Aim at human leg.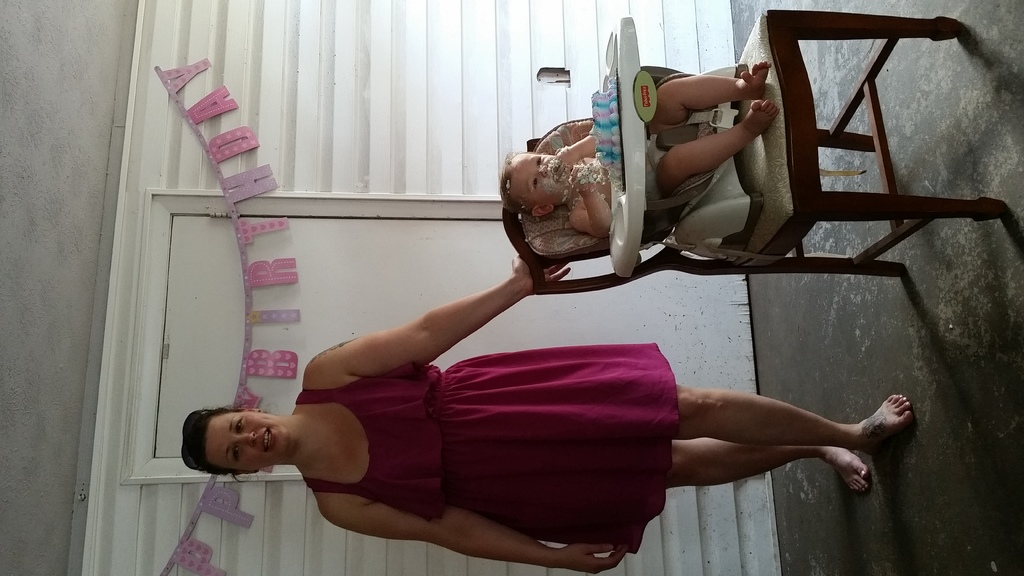
Aimed at 439:436:867:496.
